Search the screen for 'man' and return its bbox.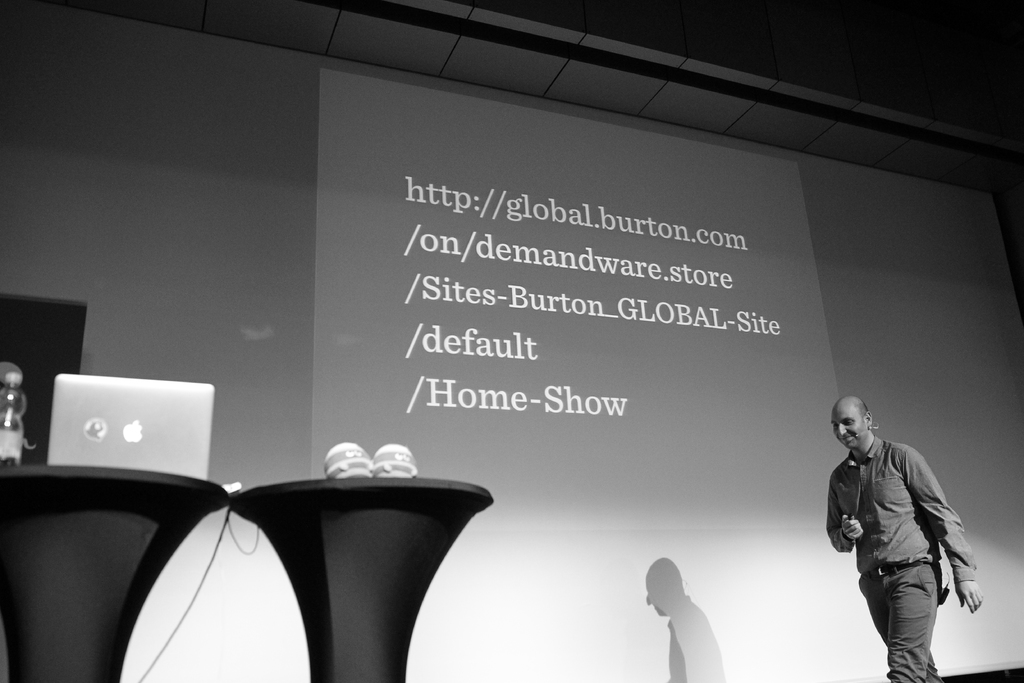
Found: BBox(826, 387, 987, 680).
